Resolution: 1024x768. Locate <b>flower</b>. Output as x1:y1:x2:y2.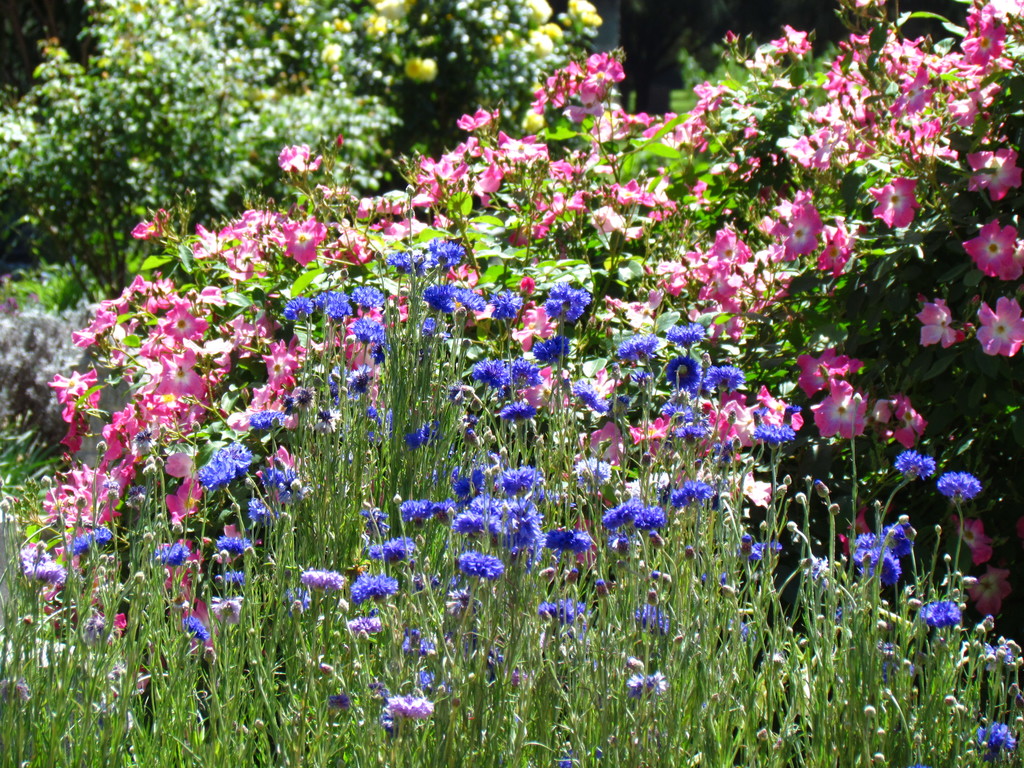
483:499:540:547.
